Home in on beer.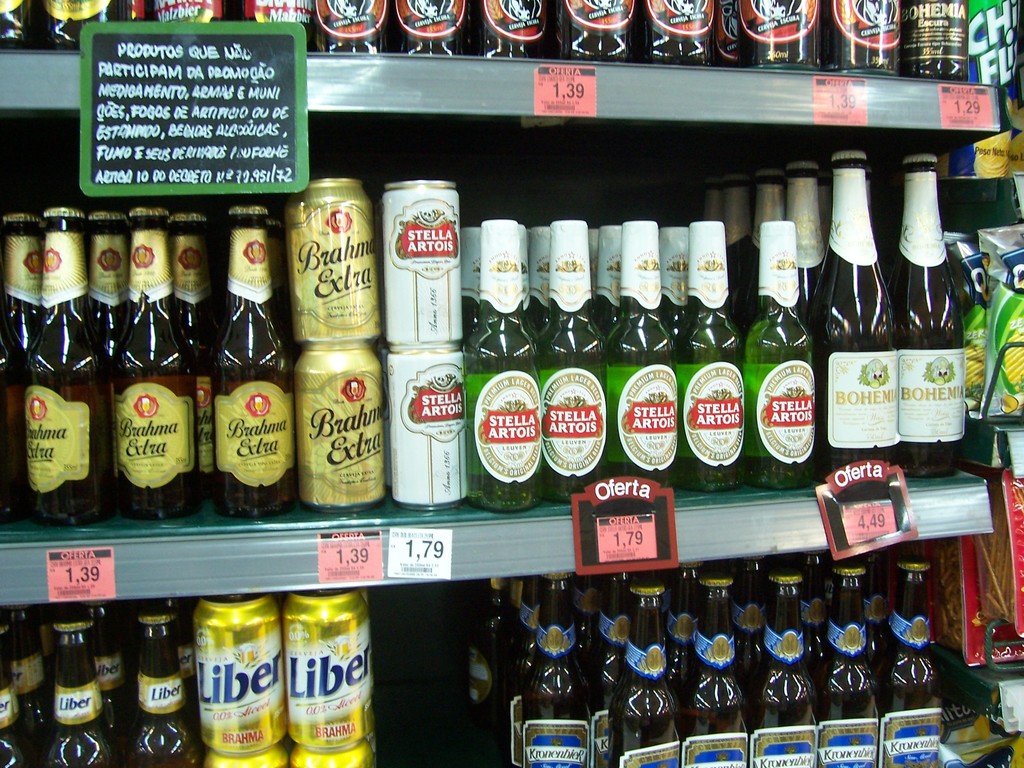
Homed in at [left=194, top=586, right=278, bottom=762].
